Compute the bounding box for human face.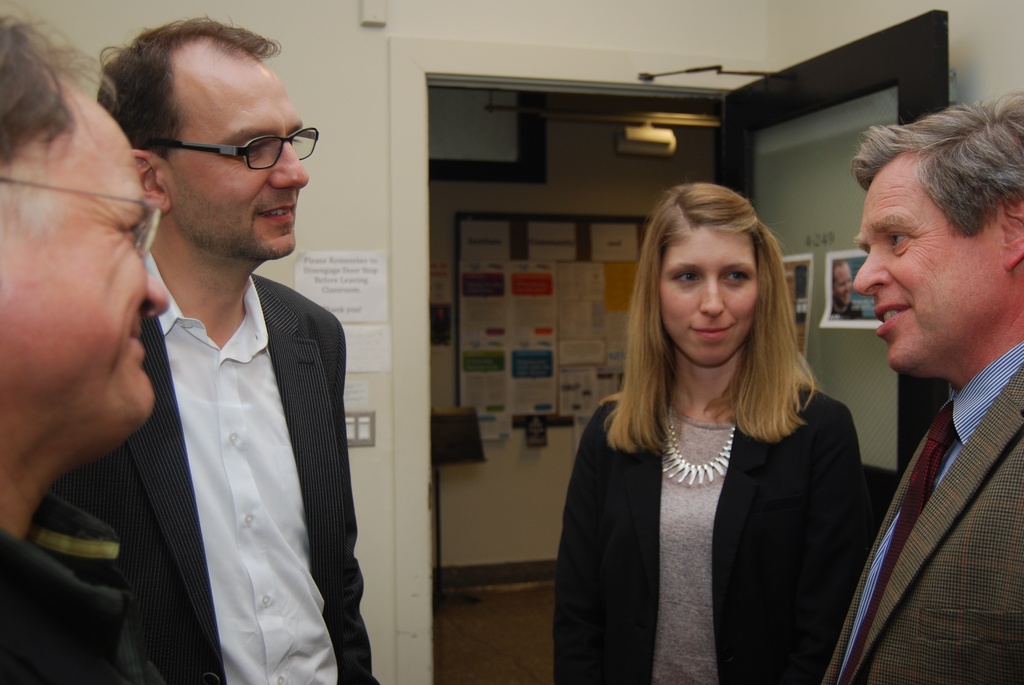
166 52 303 262.
